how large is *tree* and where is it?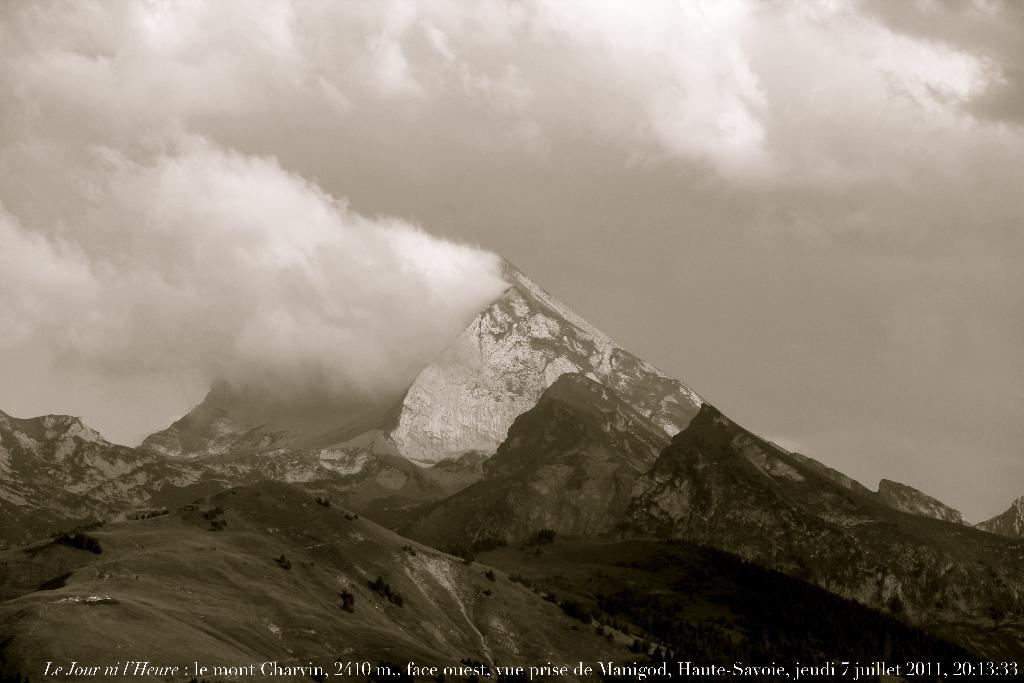
Bounding box: BBox(527, 526, 561, 547).
